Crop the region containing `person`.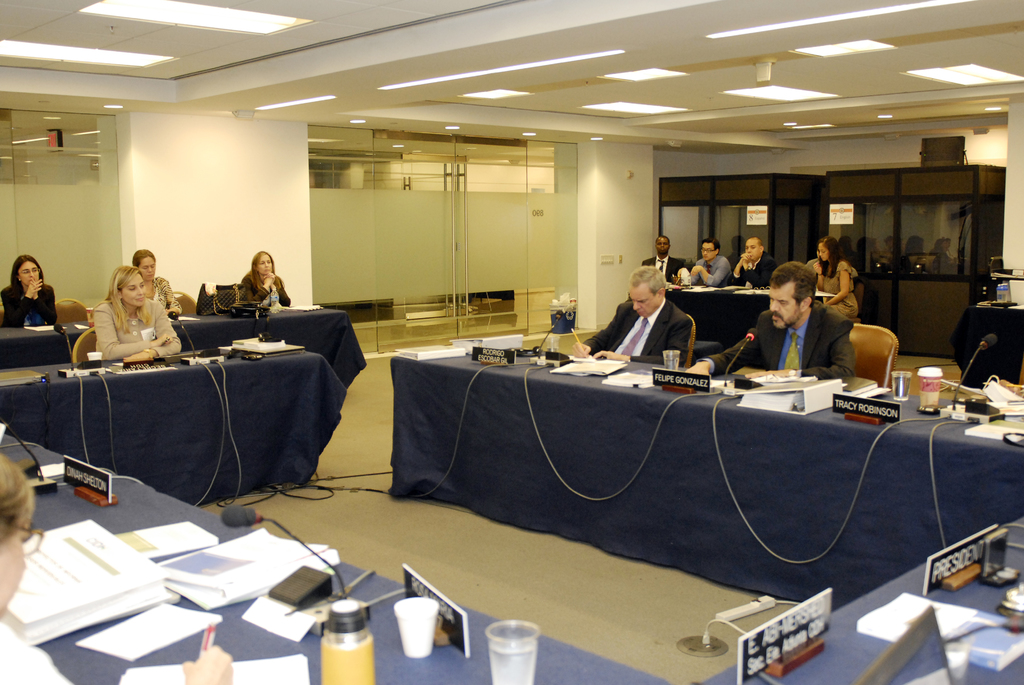
Crop region: [left=614, top=248, right=683, bottom=374].
